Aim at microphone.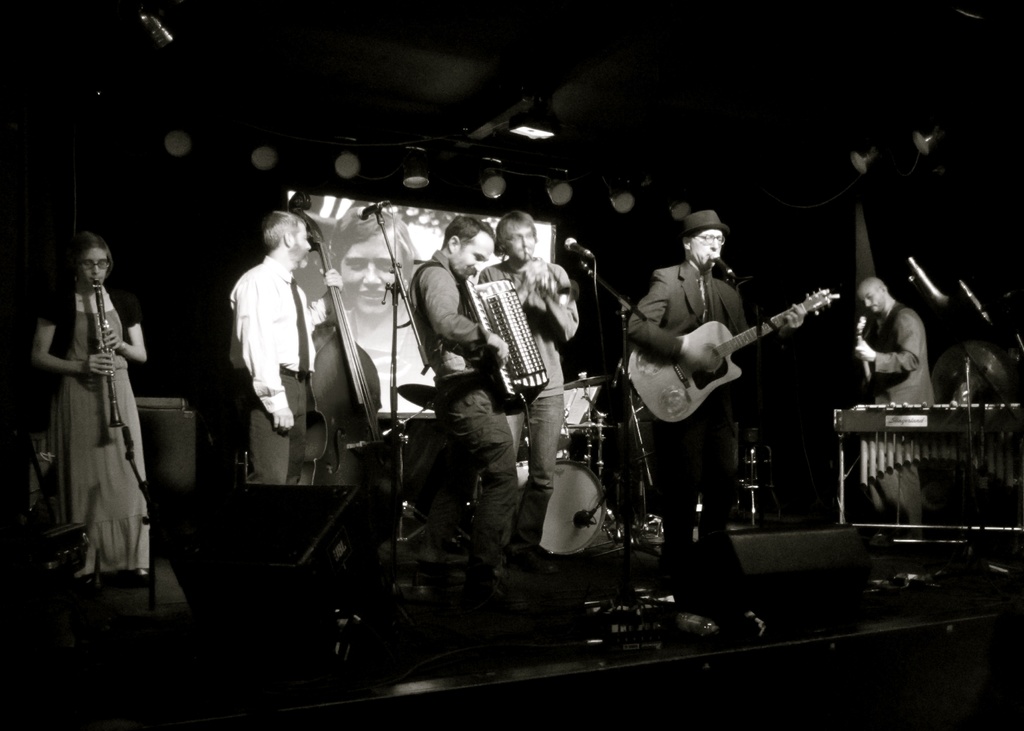
Aimed at left=556, top=229, right=601, bottom=265.
